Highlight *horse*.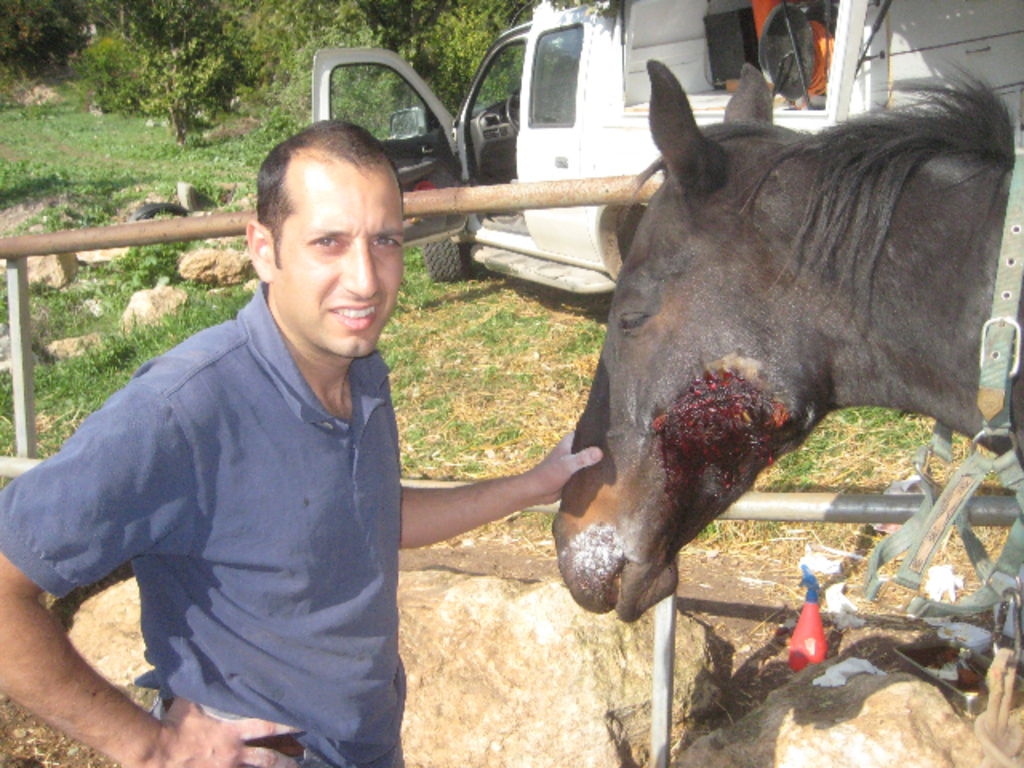
Highlighted region: (left=549, top=59, right=1022, bottom=621).
